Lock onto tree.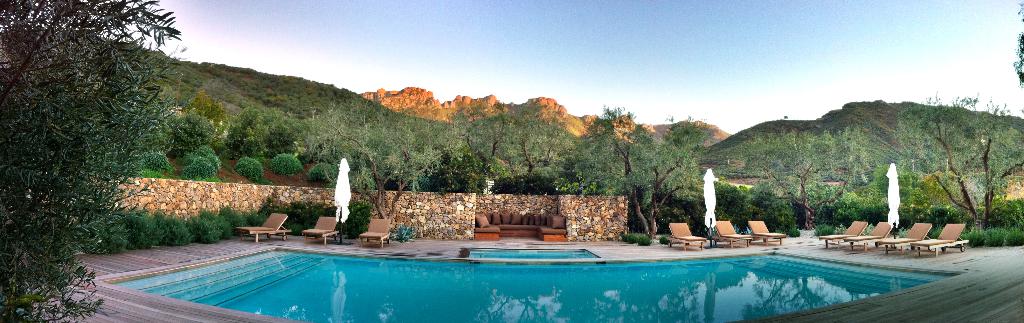
Locked: 460:154:483:190.
